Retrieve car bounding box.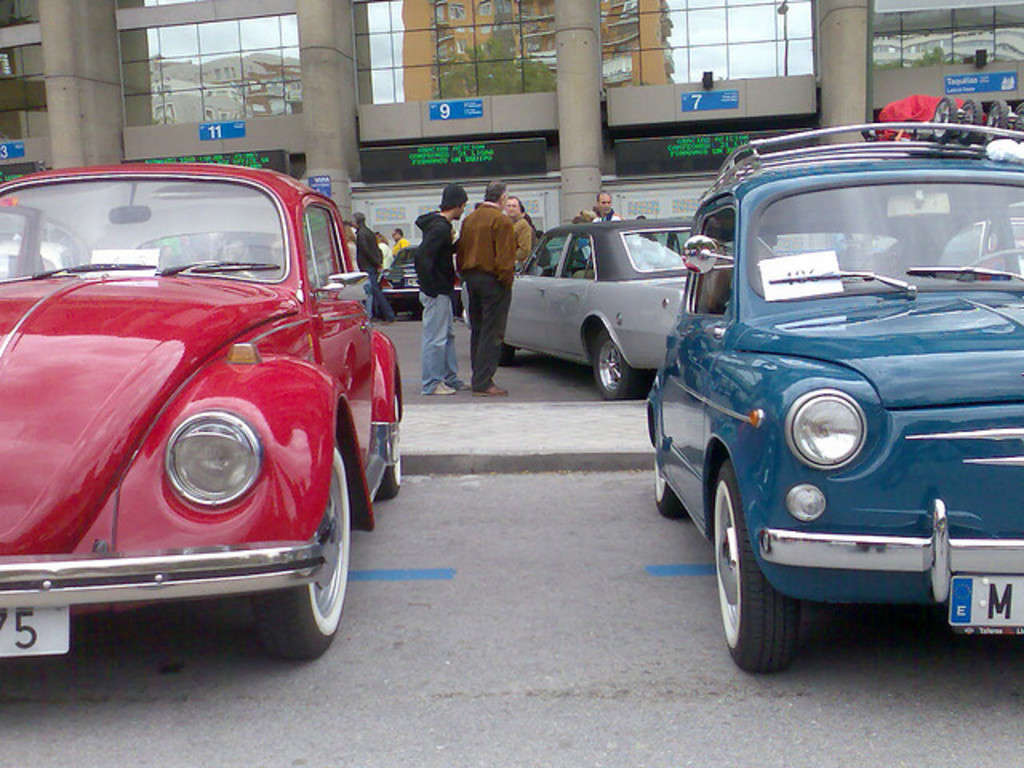
Bounding box: {"x1": 638, "y1": 115, "x2": 1022, "y2": 670}.
